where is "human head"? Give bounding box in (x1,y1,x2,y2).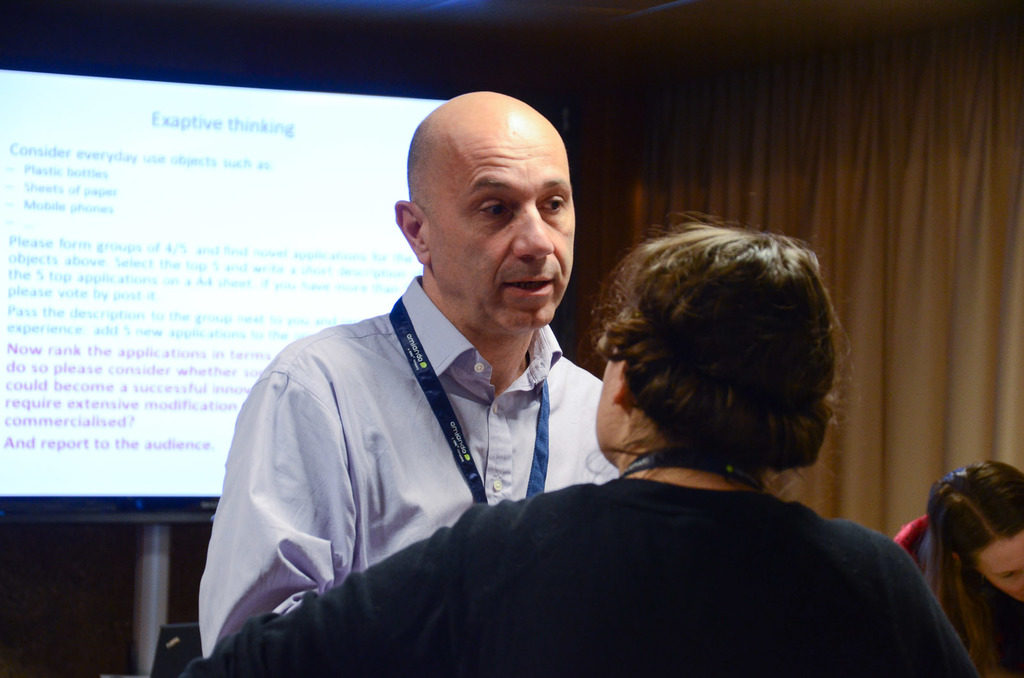
(400,80,569,317).
